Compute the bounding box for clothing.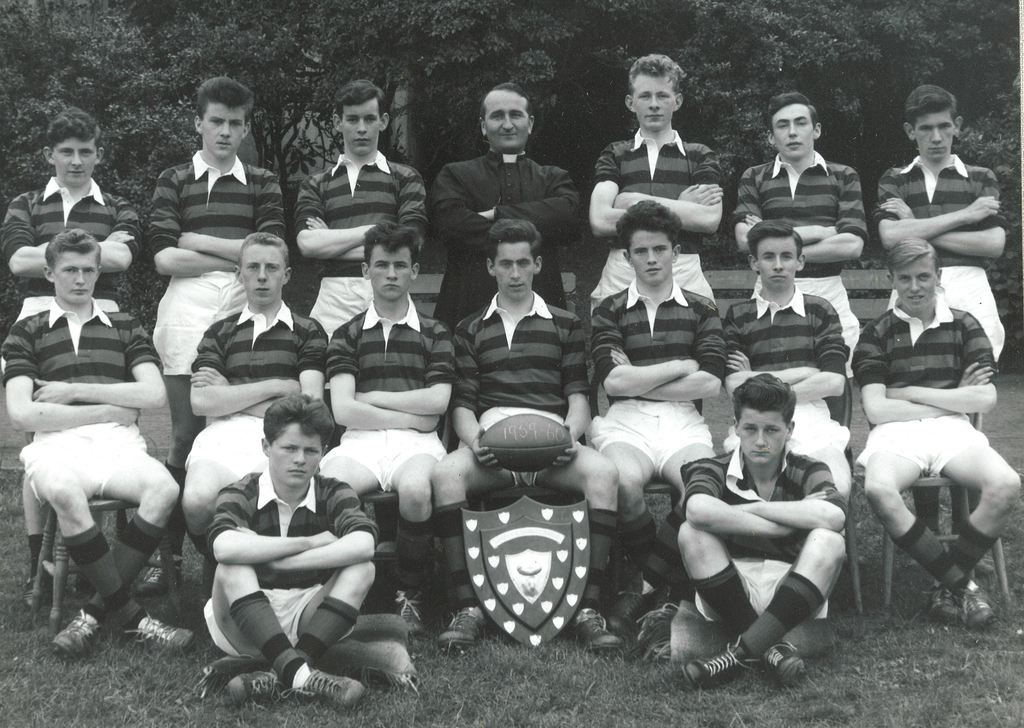
{"left": 628, "top": 508, "right": 656, "bottom": 569}.
